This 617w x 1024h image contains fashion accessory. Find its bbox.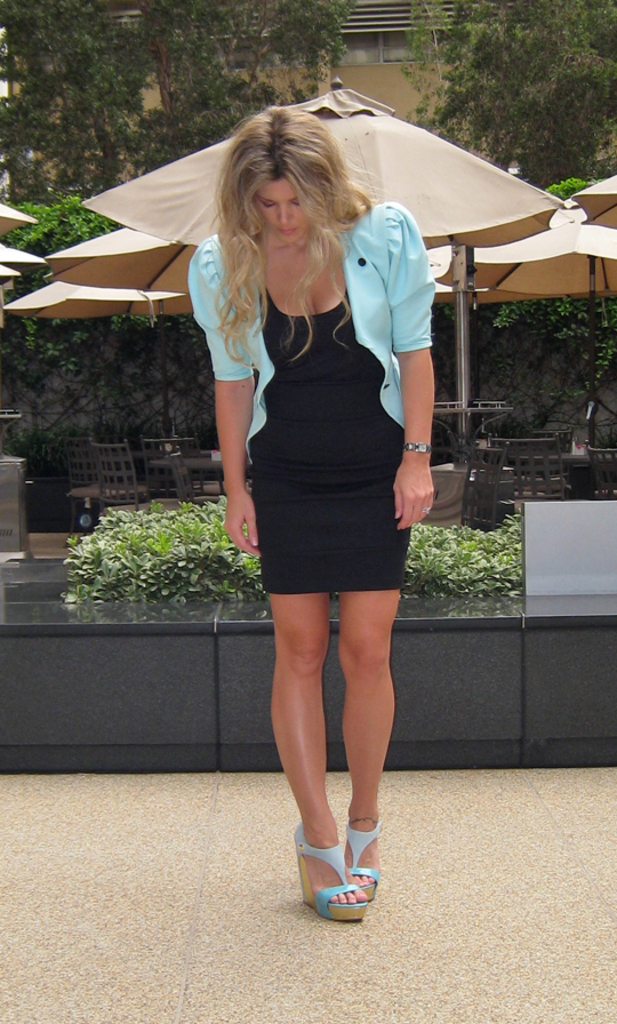
x1=399 y1=445 x2=428 y2=456.
